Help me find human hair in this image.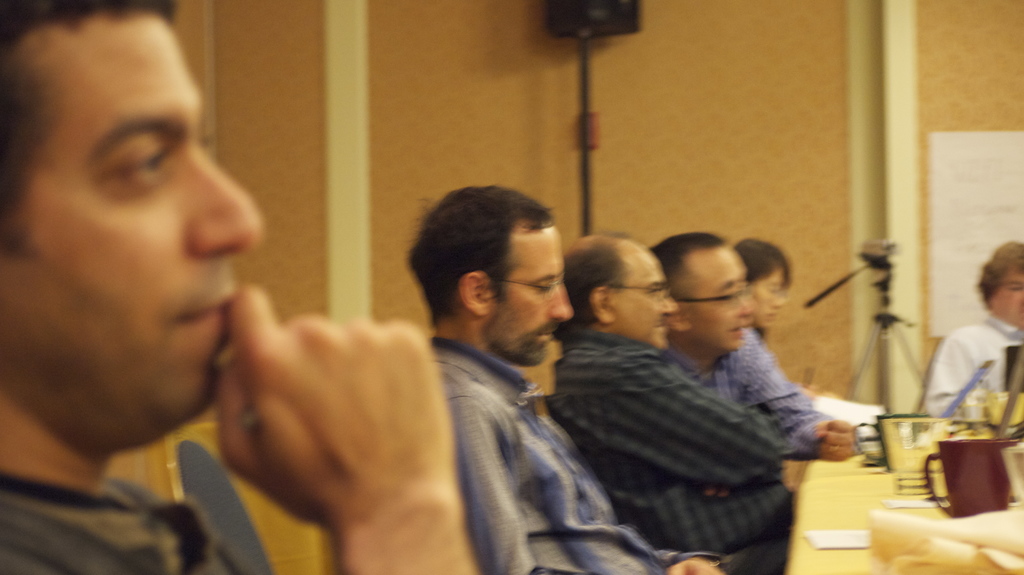
Found it: 0 0 172 258.
